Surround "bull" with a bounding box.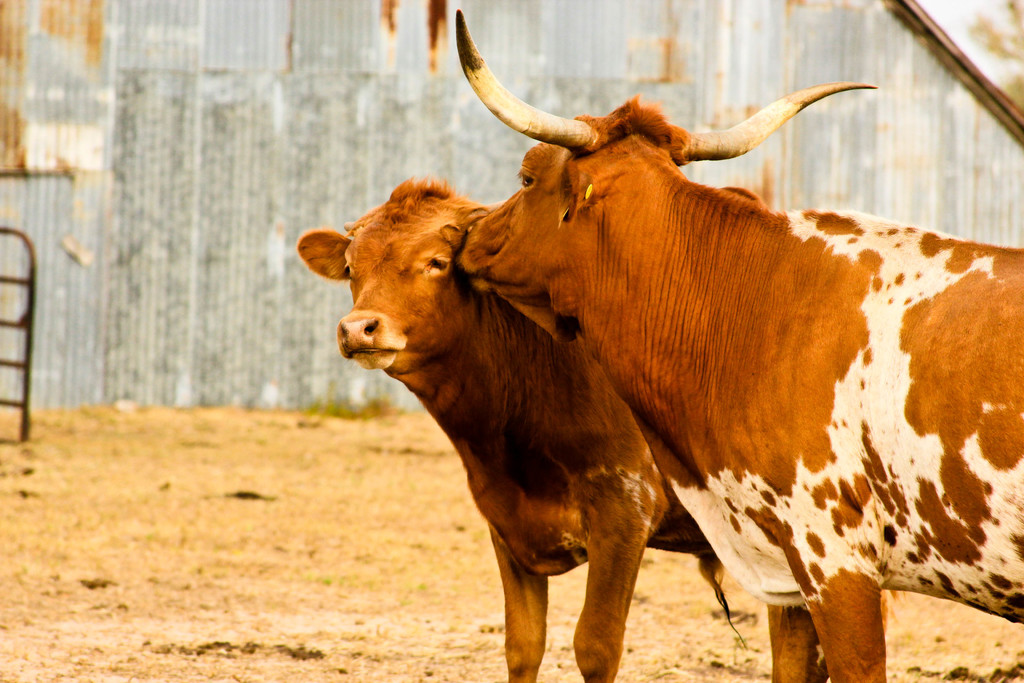
detection(292, 173, 831, 682).
